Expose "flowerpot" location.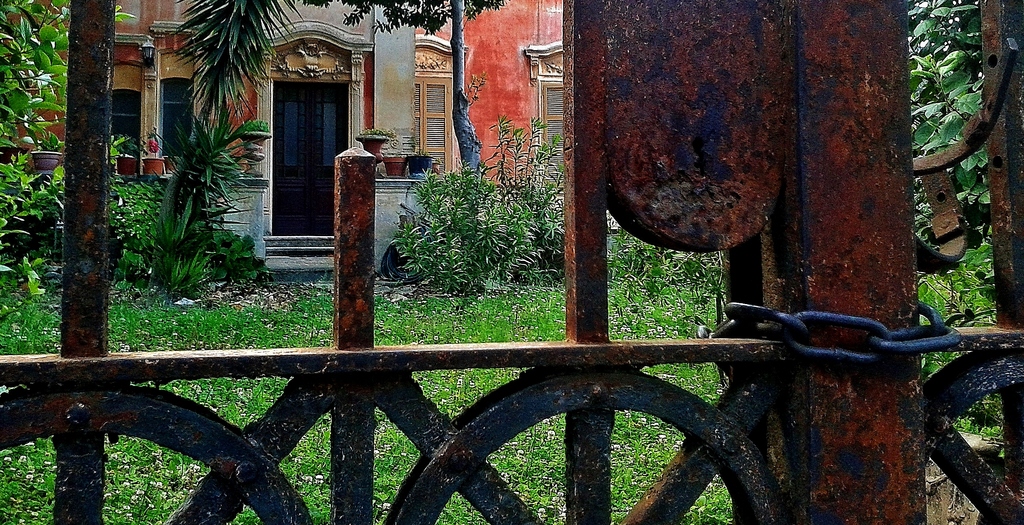
Exposed at (140, 157, 165, 176).
